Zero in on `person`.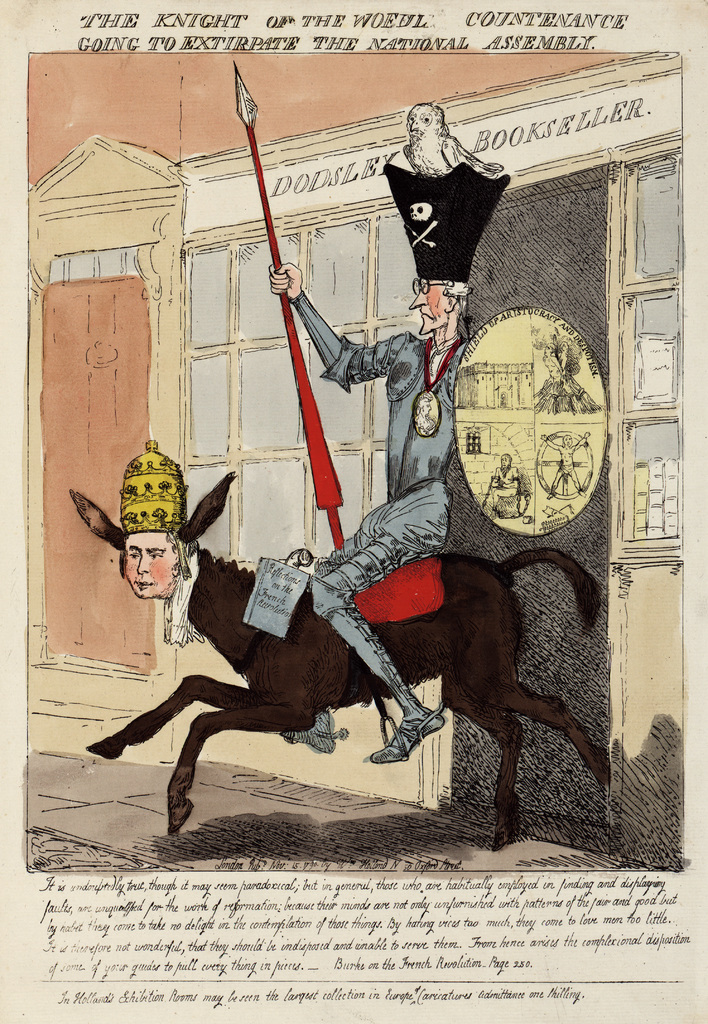
Zeroed in: [left=265, top=264, right=538, bottom=767].
